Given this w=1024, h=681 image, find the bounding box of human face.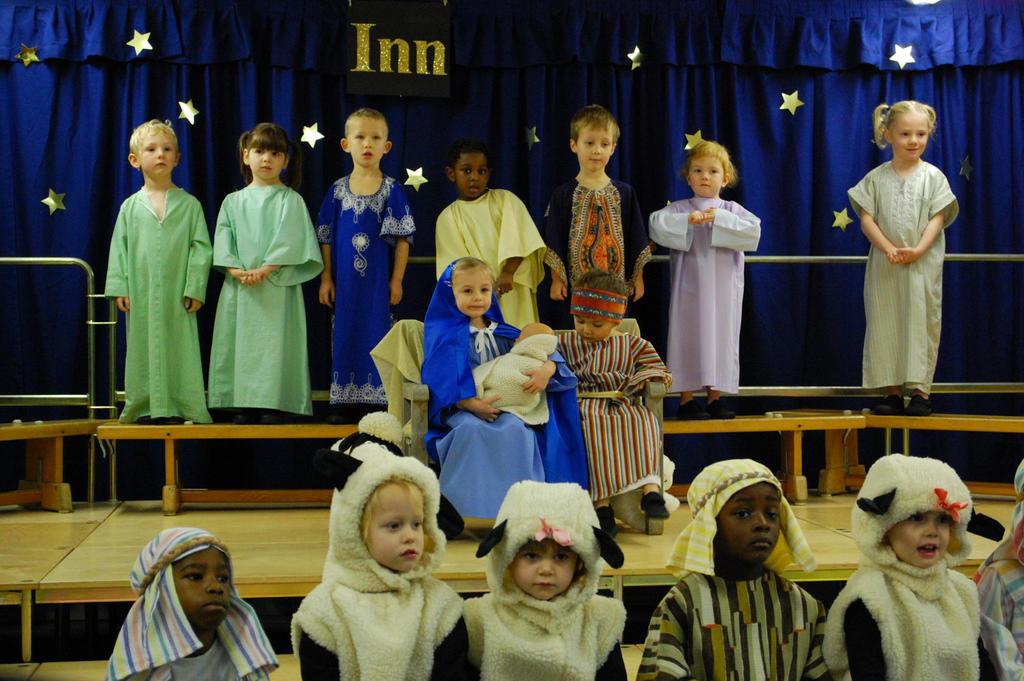
Rect(684, 148, 723, 198).
